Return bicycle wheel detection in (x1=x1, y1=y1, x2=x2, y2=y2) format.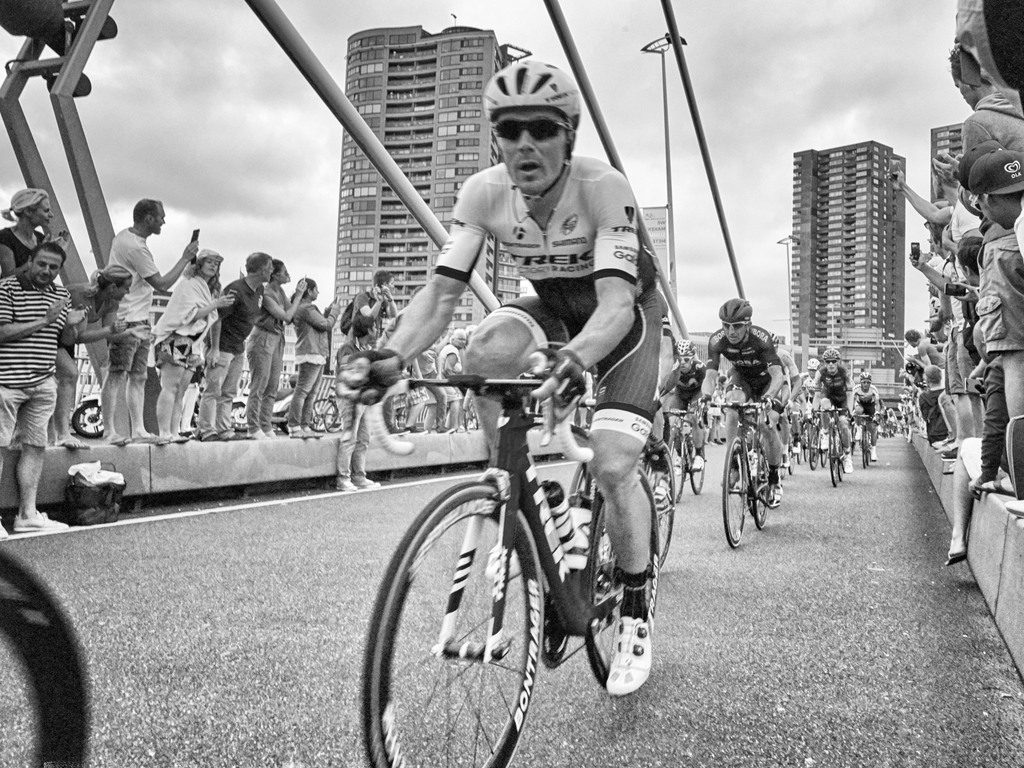
(x1=644, y1=449, x2=674, y2=572).
